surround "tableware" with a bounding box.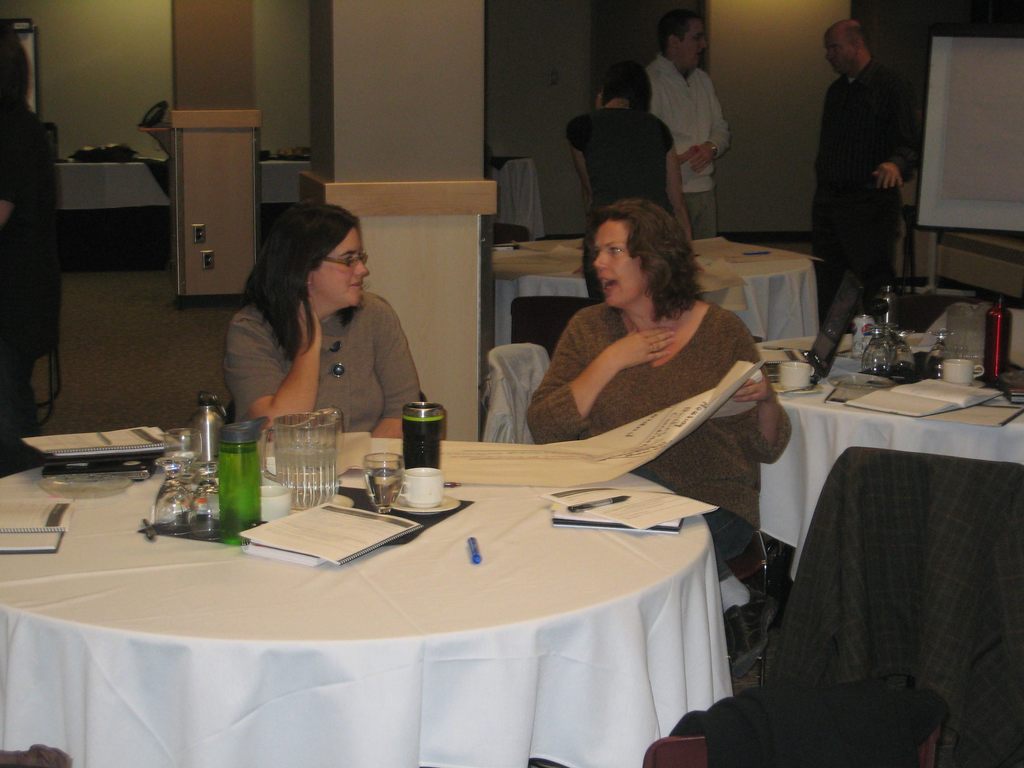
bbox(184, 461, 218, 532).
